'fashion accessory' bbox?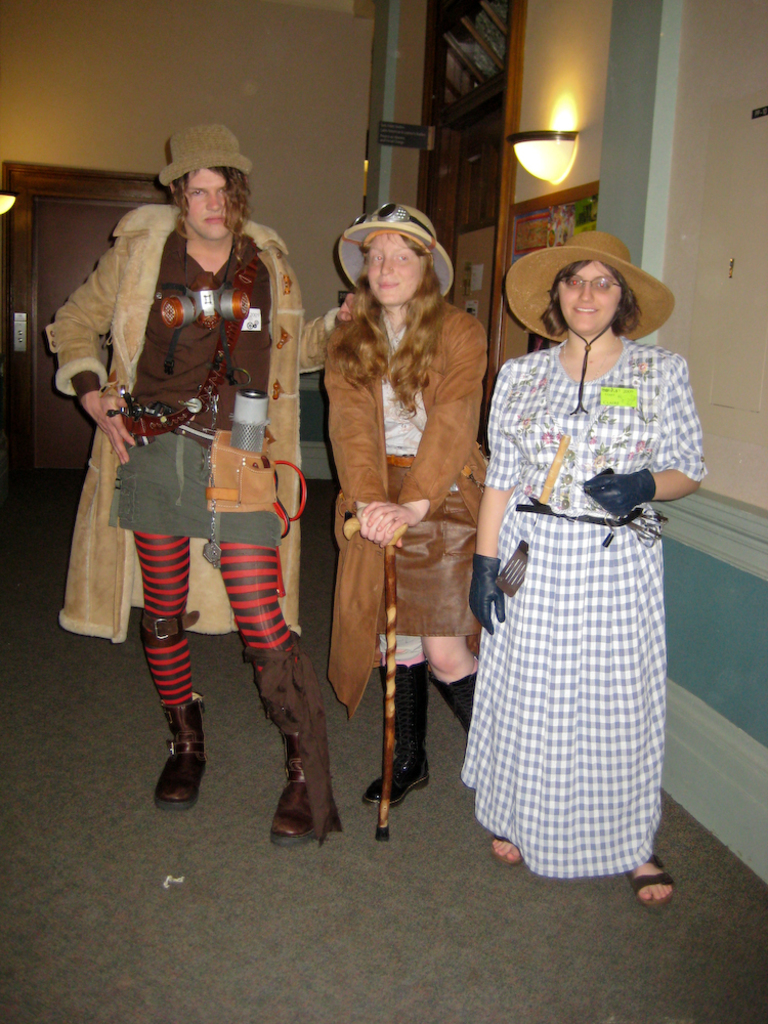
bbox=[155, 697, 206, 813]
